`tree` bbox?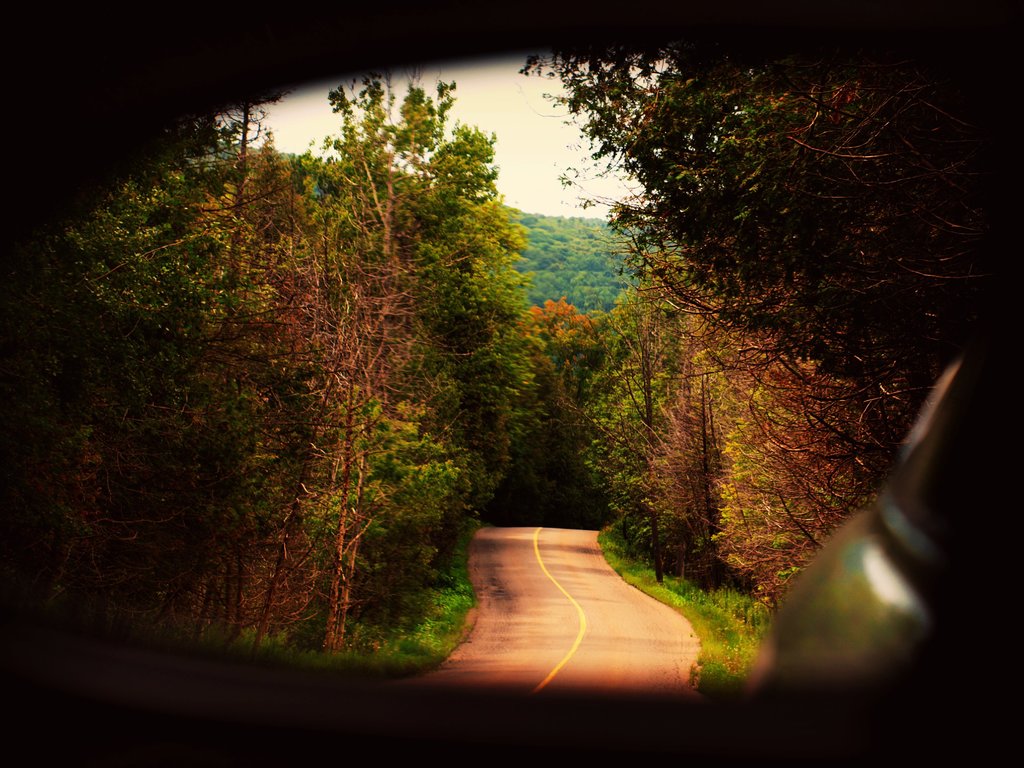
pyautogui.locateOnScreen(14, 61, 973, 644)
